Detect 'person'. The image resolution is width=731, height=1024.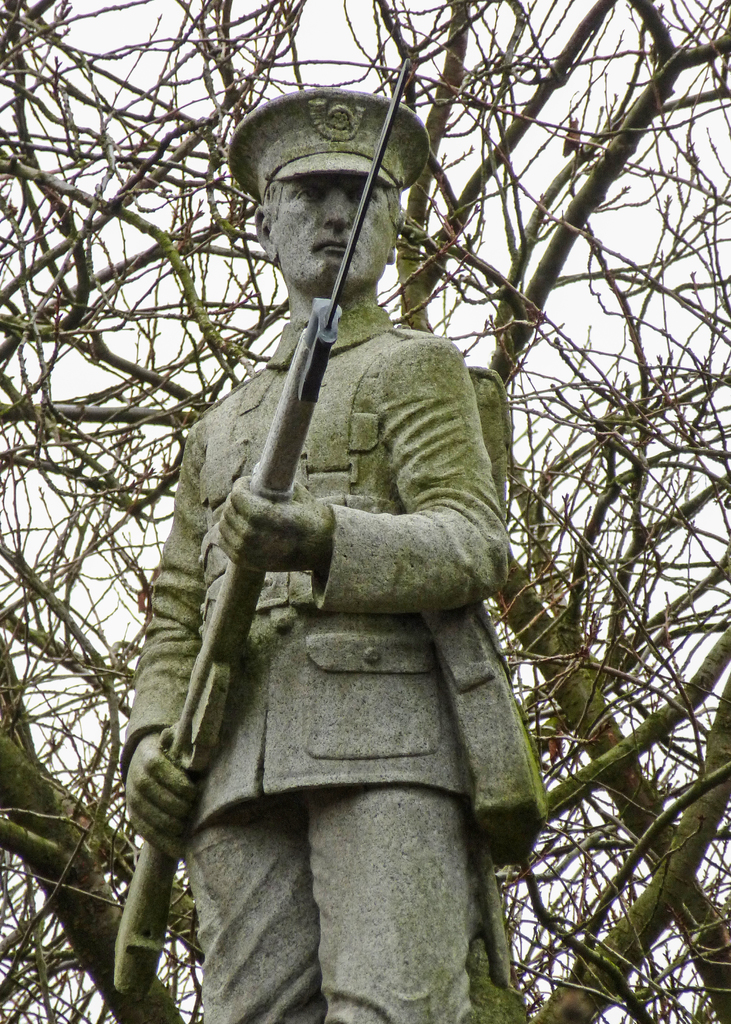
(left=119, top=109, right=545, bottom=1015).
